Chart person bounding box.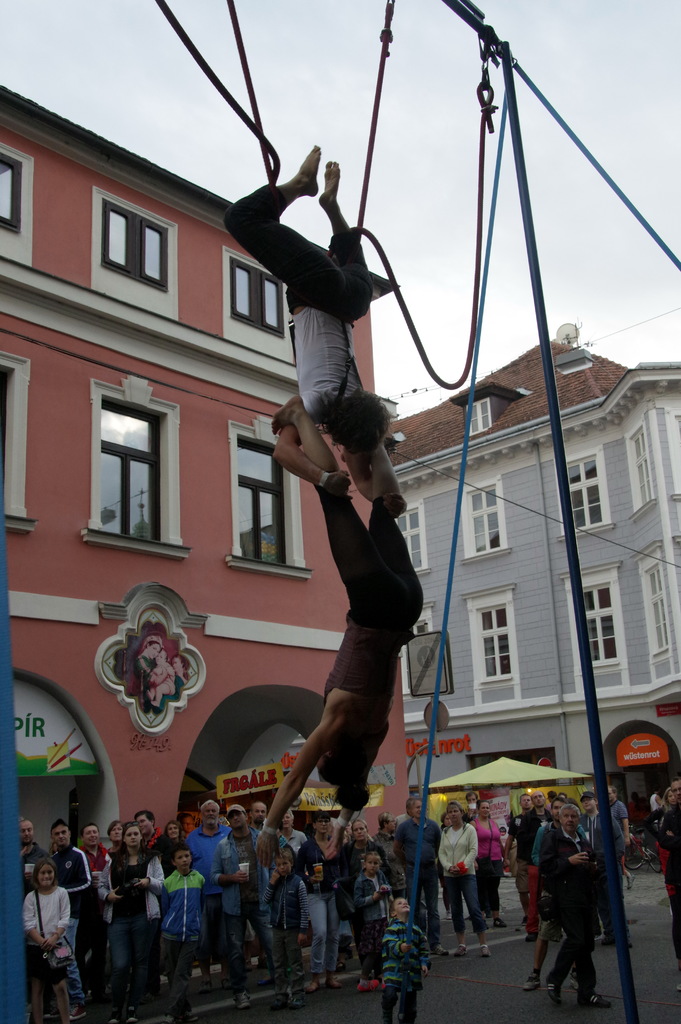
Charted: 653,780,680,930.
